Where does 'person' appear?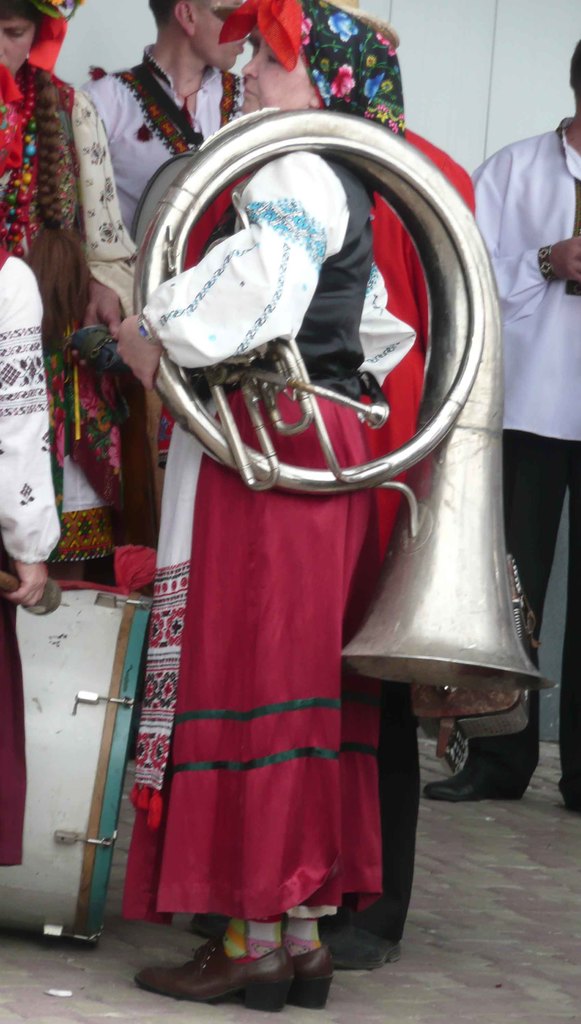
Appears at crop(81, 0, 279, 250).
